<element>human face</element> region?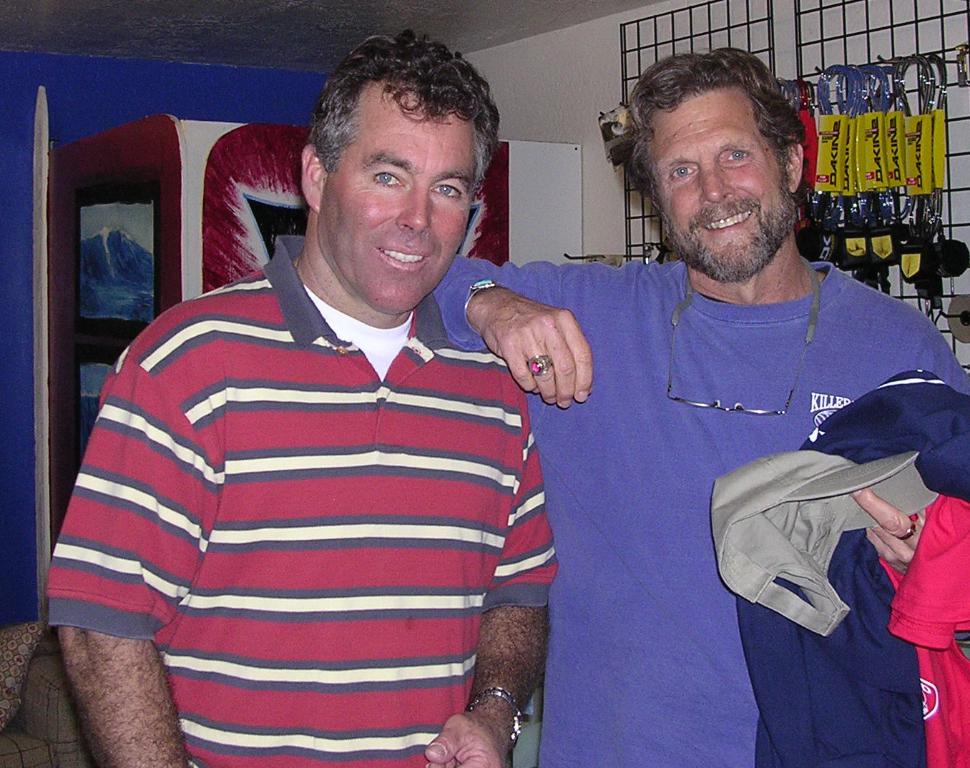
[x1=317, y1=85, x2=474, y2=309]
